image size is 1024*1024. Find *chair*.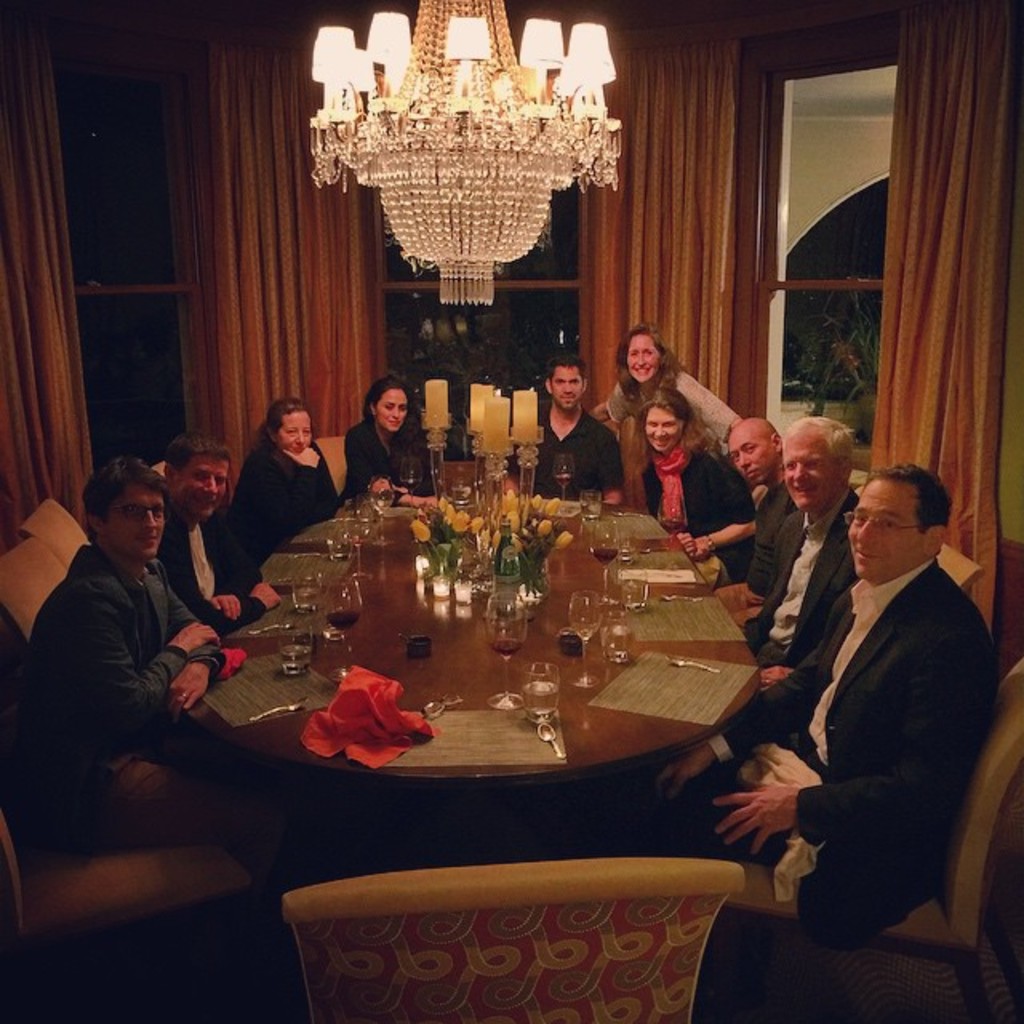
detection(0, 773, 264, 1022).
